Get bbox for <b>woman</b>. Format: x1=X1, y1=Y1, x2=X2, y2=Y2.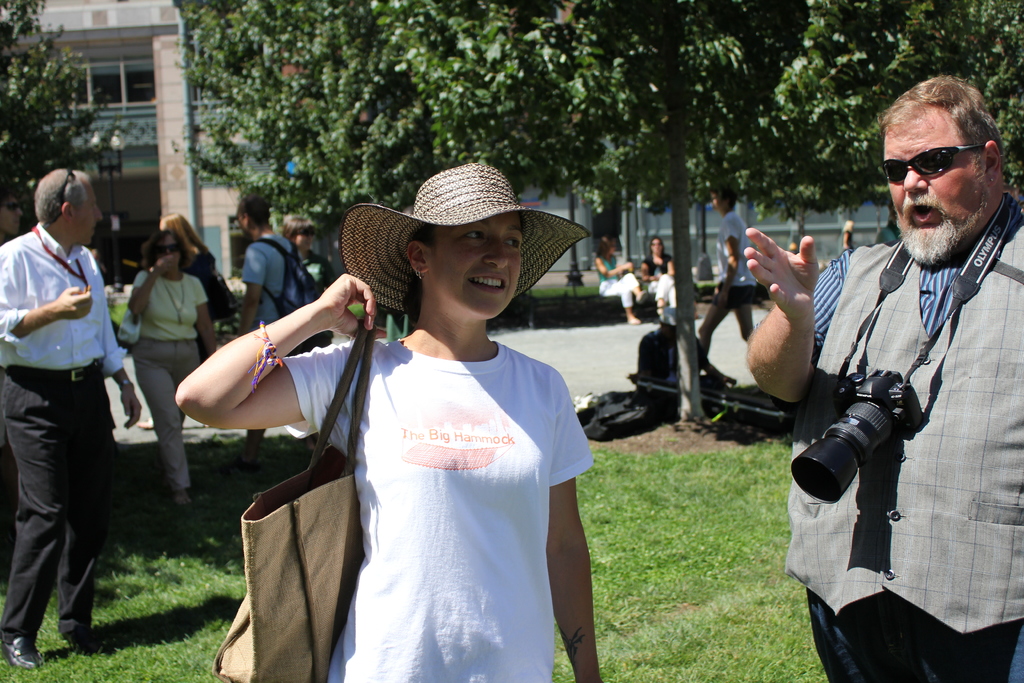
x1=591, y1=236, x2=640, y2=320.
